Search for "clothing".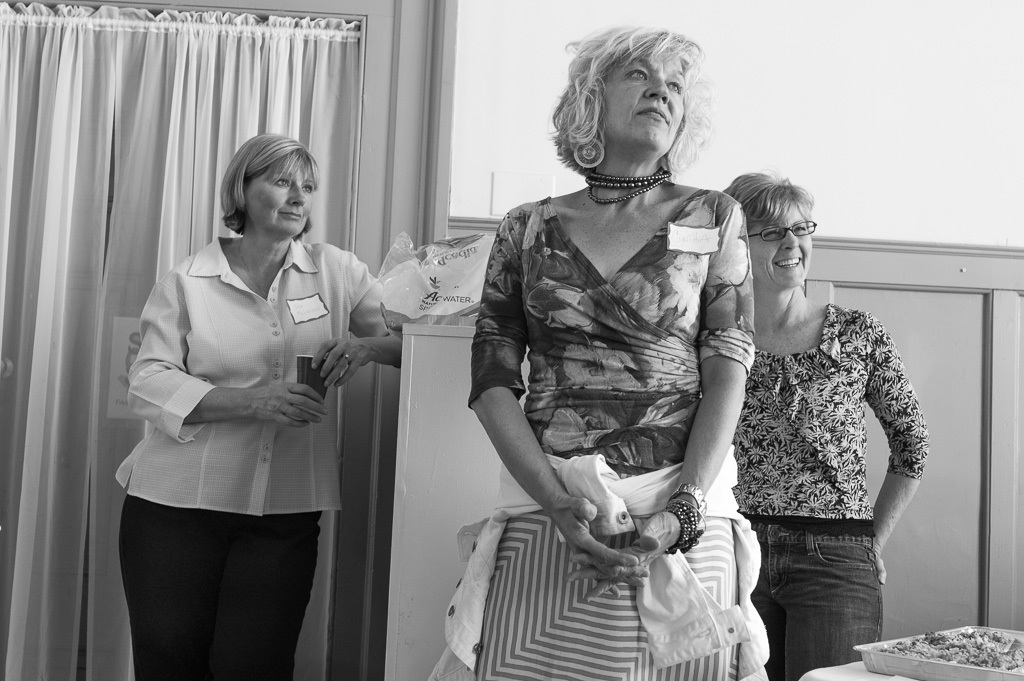
Found at detection(702, 298, 936, 680).
